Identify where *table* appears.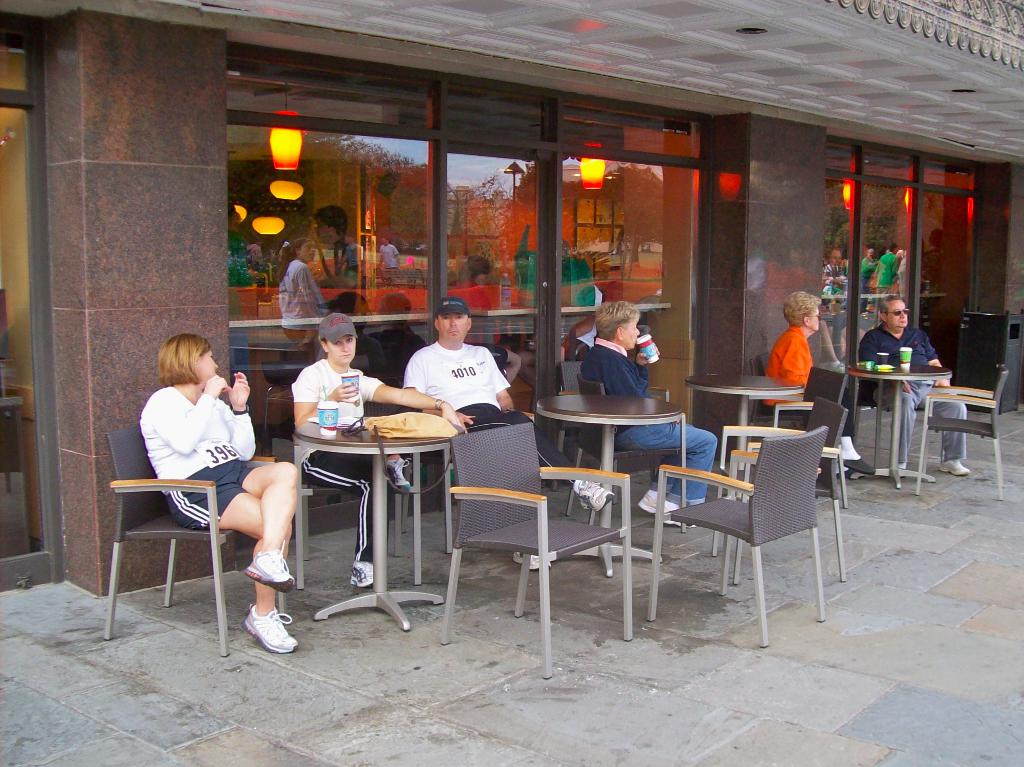
Appears at [536,391,681,576].
